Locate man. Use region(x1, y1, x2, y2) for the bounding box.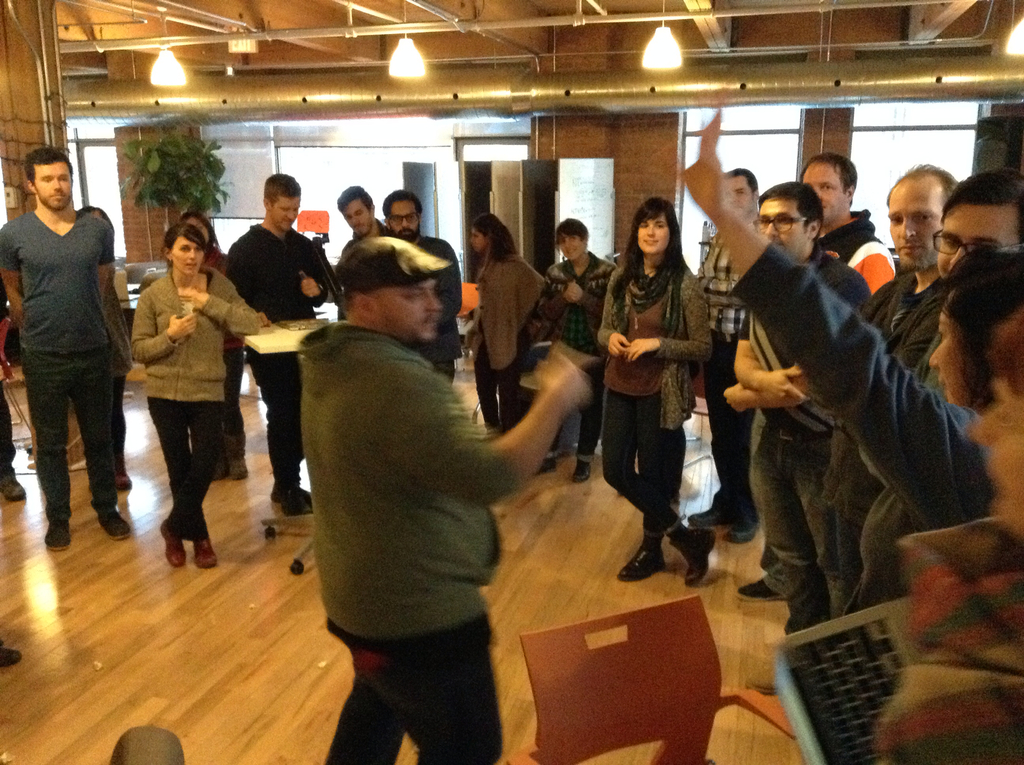
region(0, 149, 131, 549).
